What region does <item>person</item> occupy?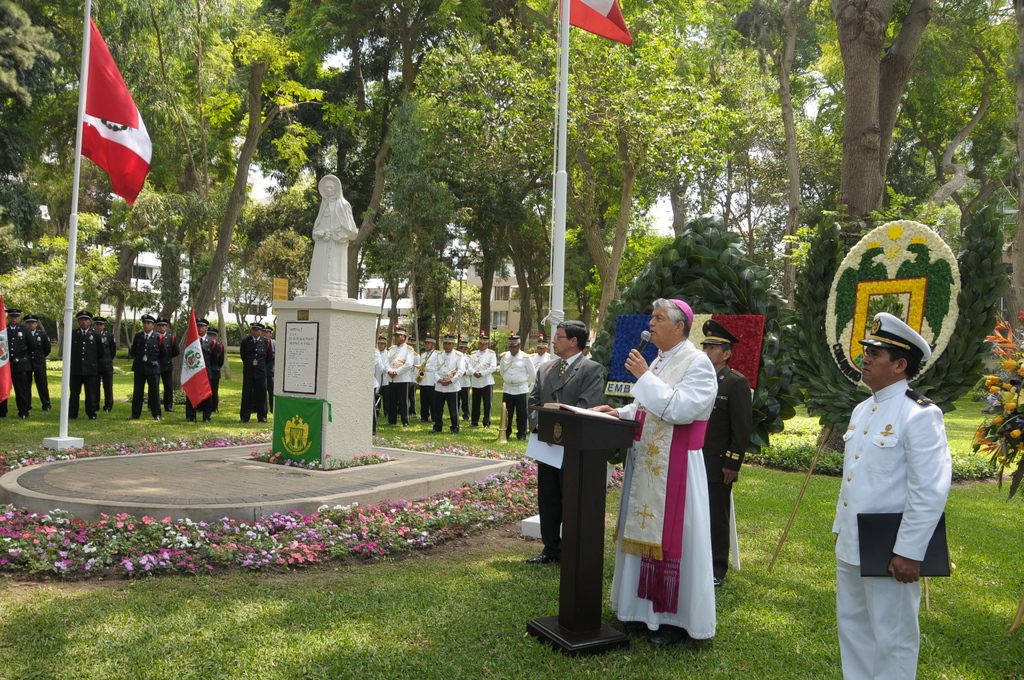
{"left": 844, "top": 286, "right": 959, "bottom": 665}.
